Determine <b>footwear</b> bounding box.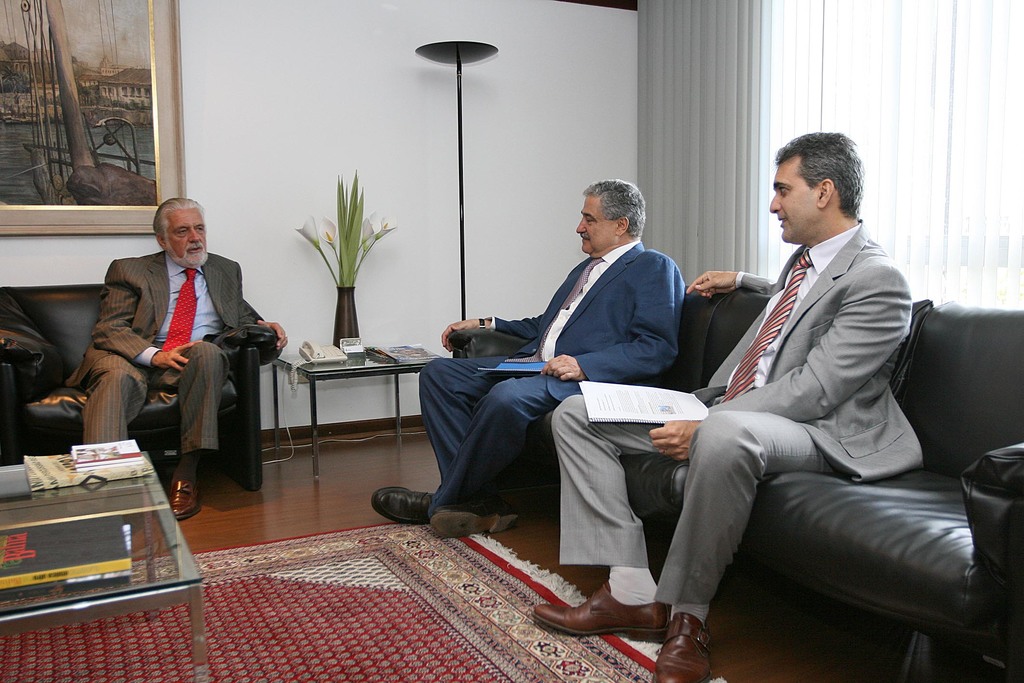
Determined: box(374, 484, 438, 525).
